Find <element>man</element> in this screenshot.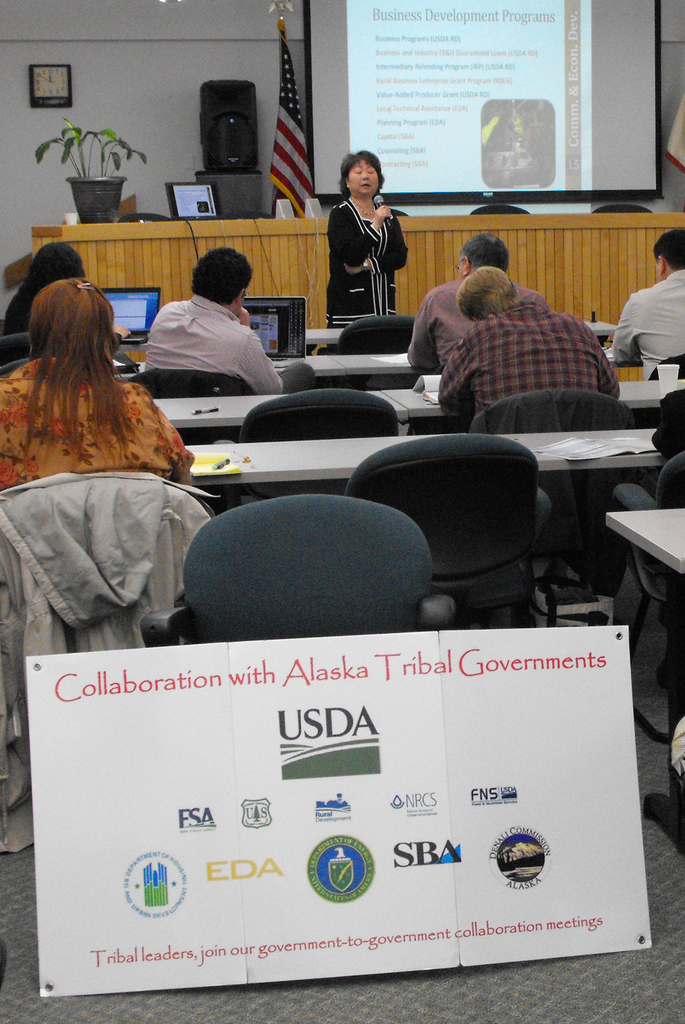
The bounding box for <element>man</element> is (136,248,313,389).
